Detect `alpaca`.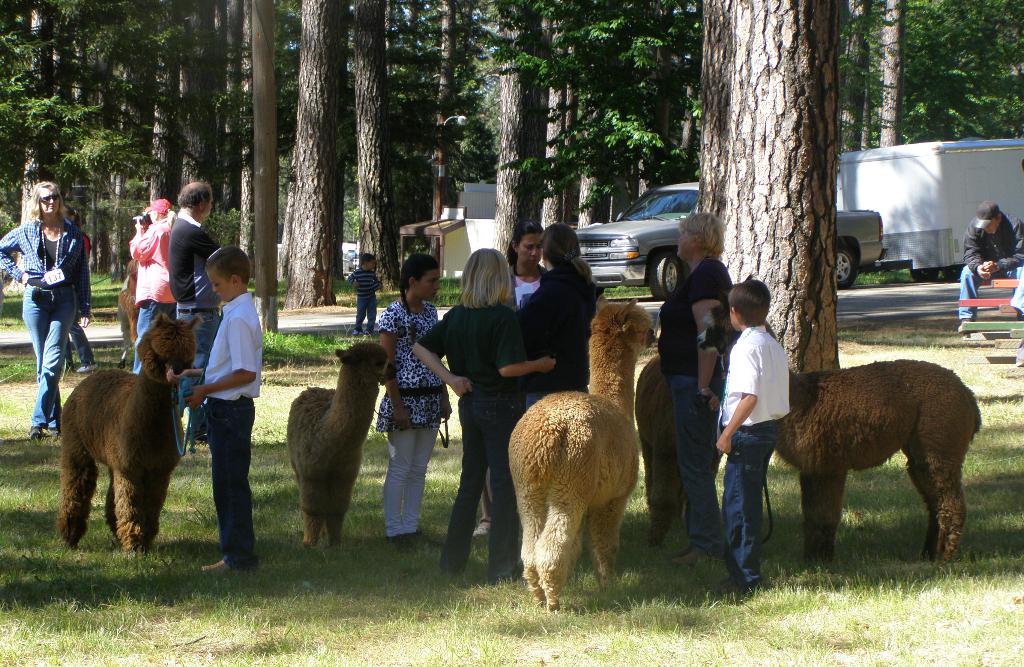
Detected at 635/268/758/547.
